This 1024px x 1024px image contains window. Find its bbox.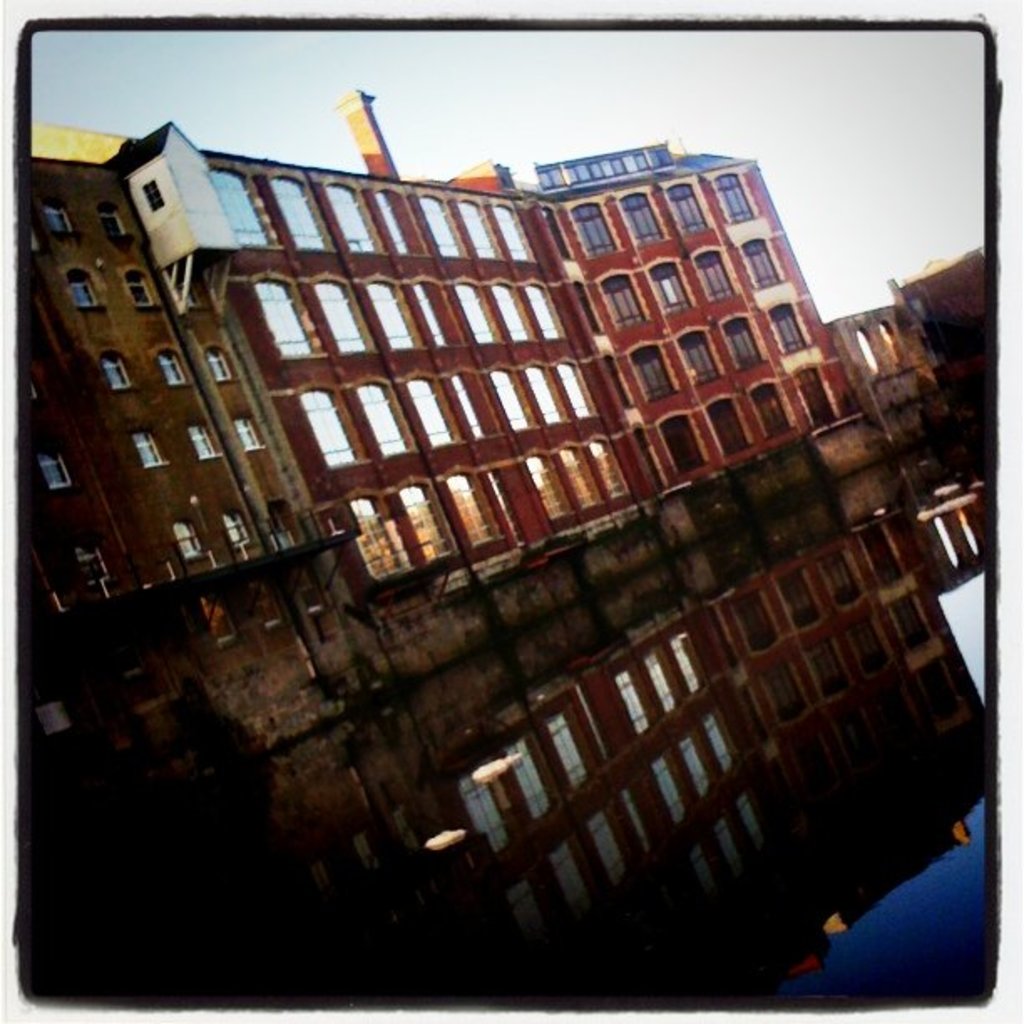
370/276/420/348.
